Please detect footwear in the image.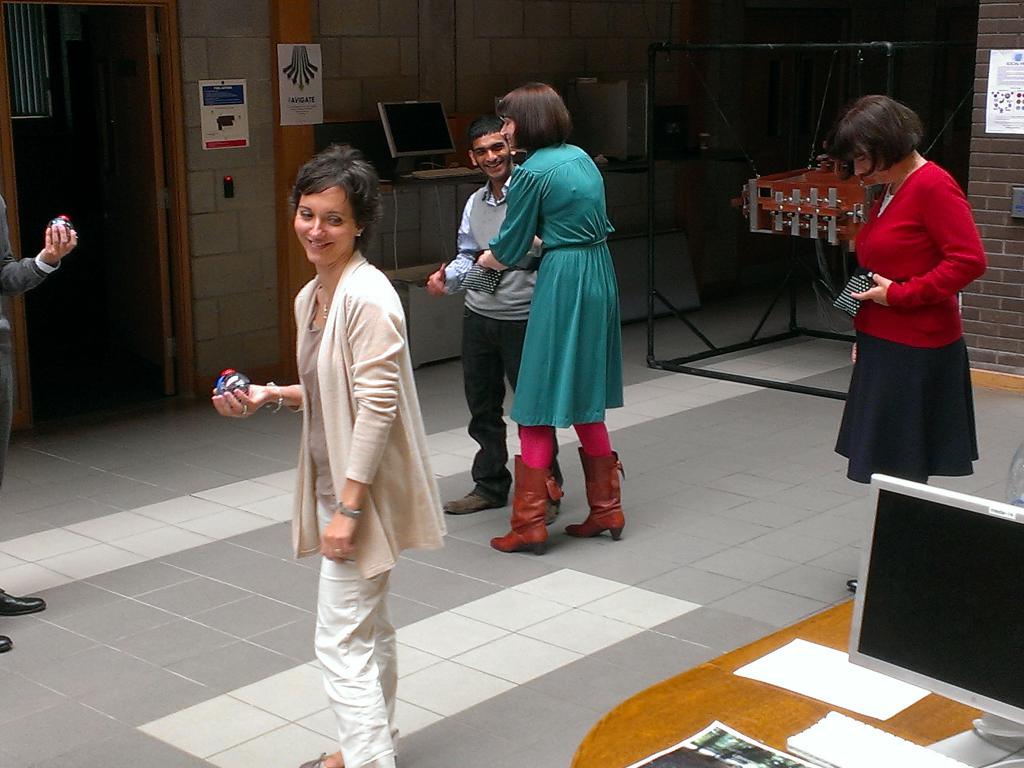
l=440, t=488, r=492, b=516.
